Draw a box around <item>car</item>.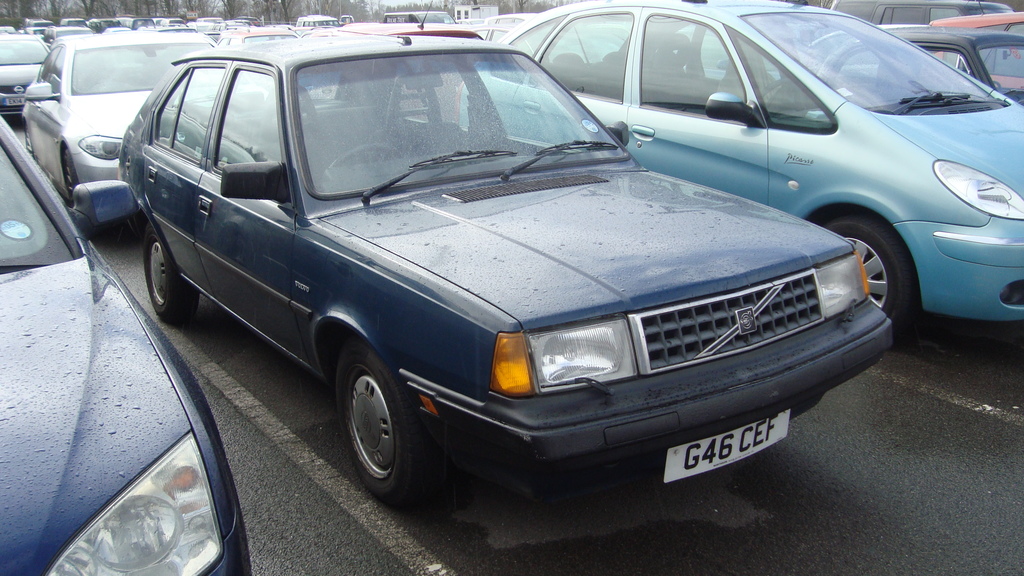
<box>20,18,62,31</box>.
